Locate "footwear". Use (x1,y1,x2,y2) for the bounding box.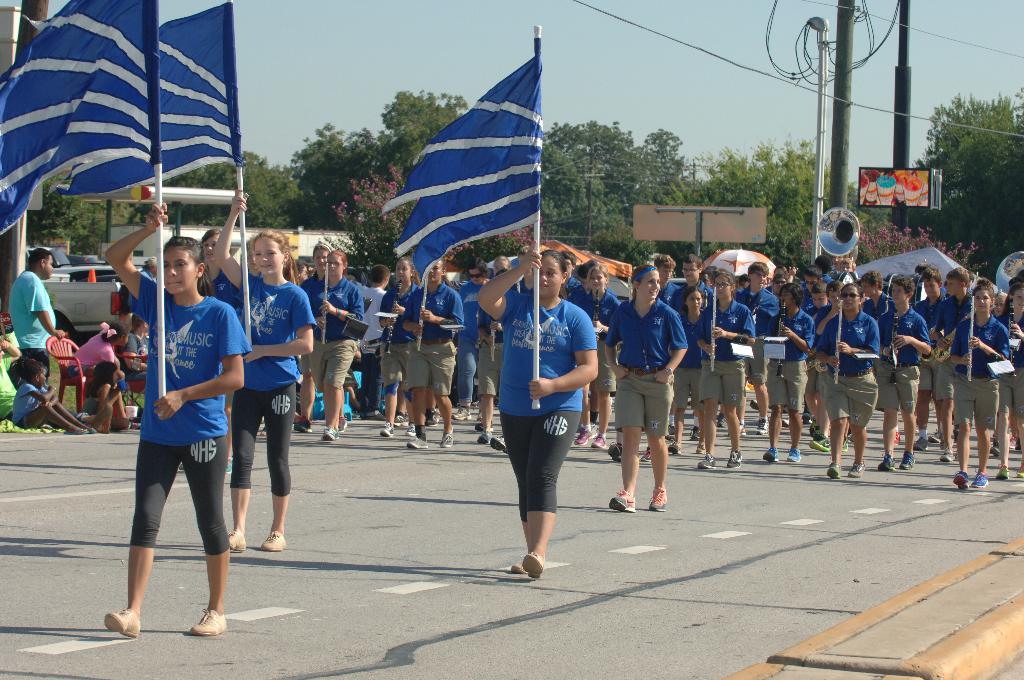
(727,454,742,467).
